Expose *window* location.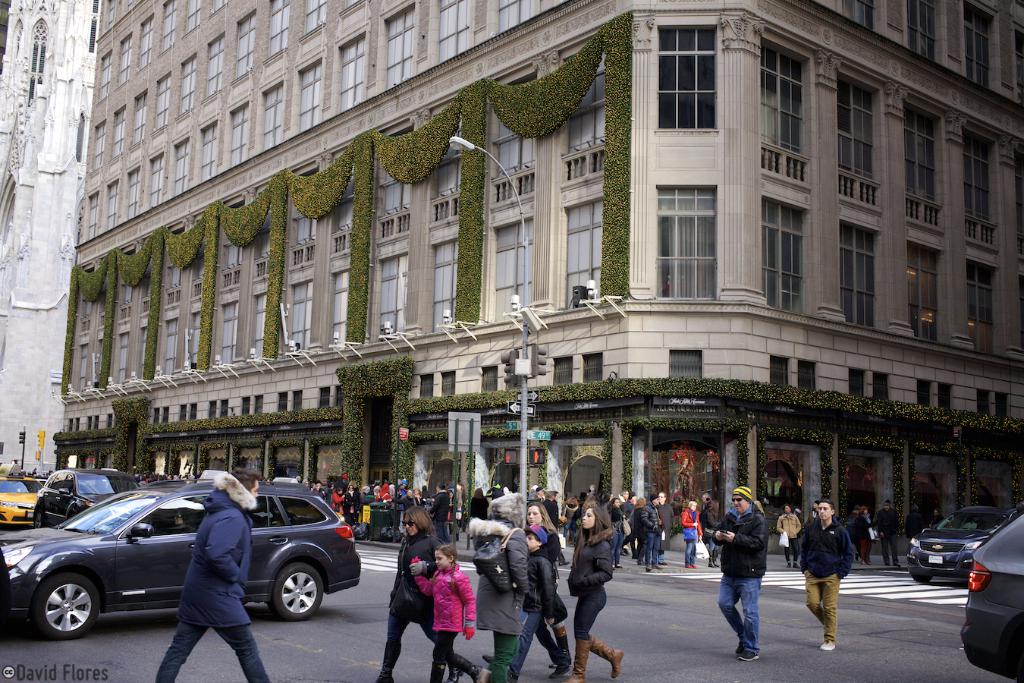
Exposed at bbox=[86, 0, 103, 56].
